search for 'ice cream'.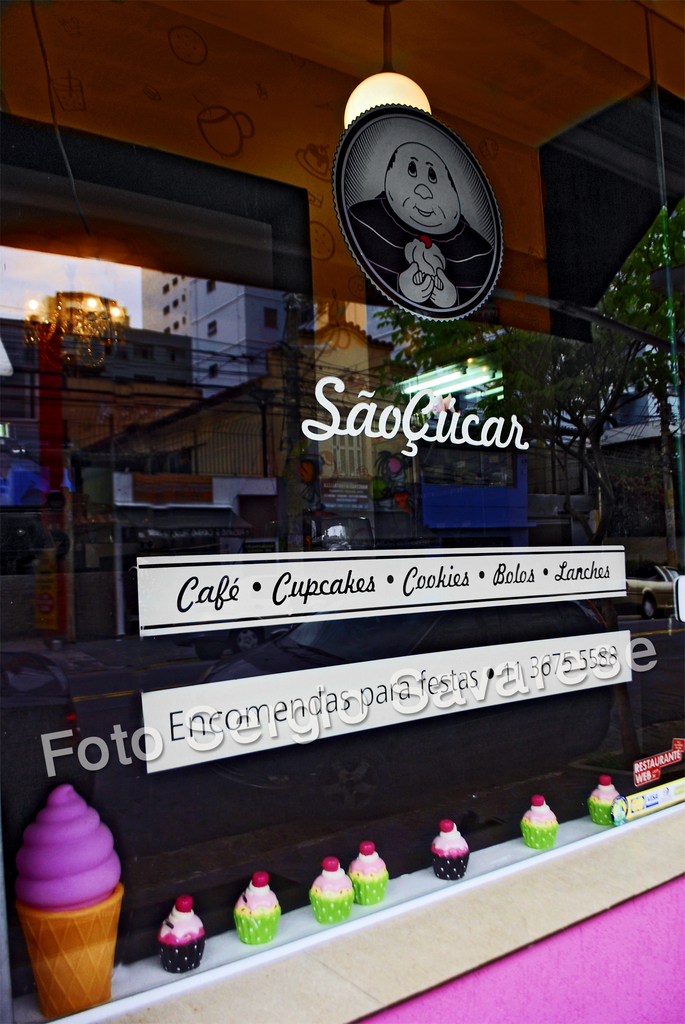
Found at 520, 796, 561, 847.
